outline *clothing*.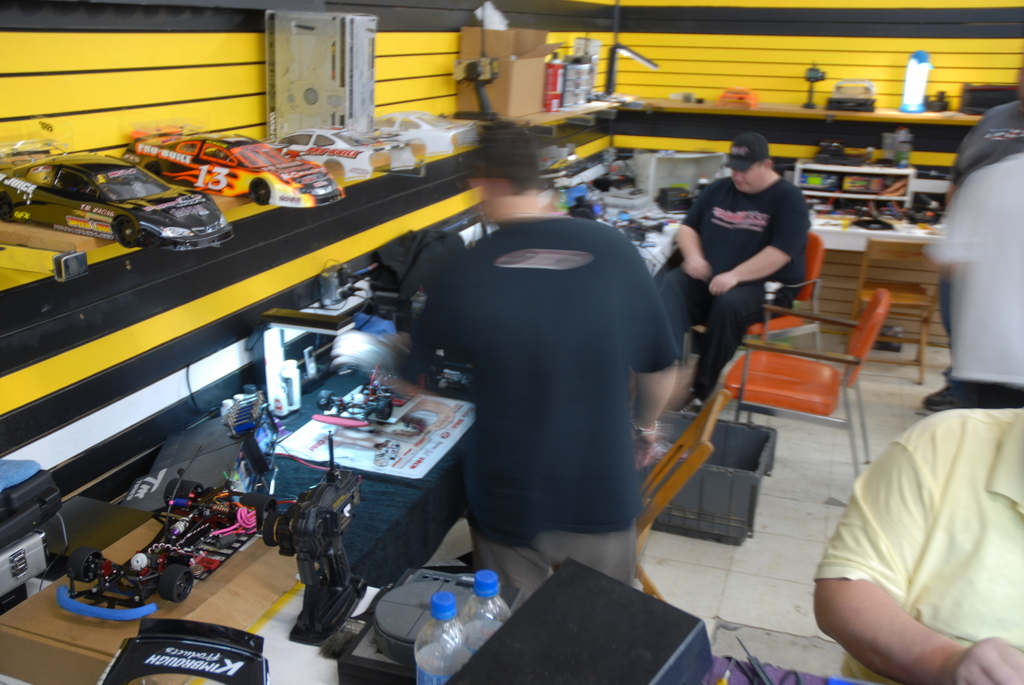
Outline: pyautogui.locateOnScreen(659, 175, 811, 400).
